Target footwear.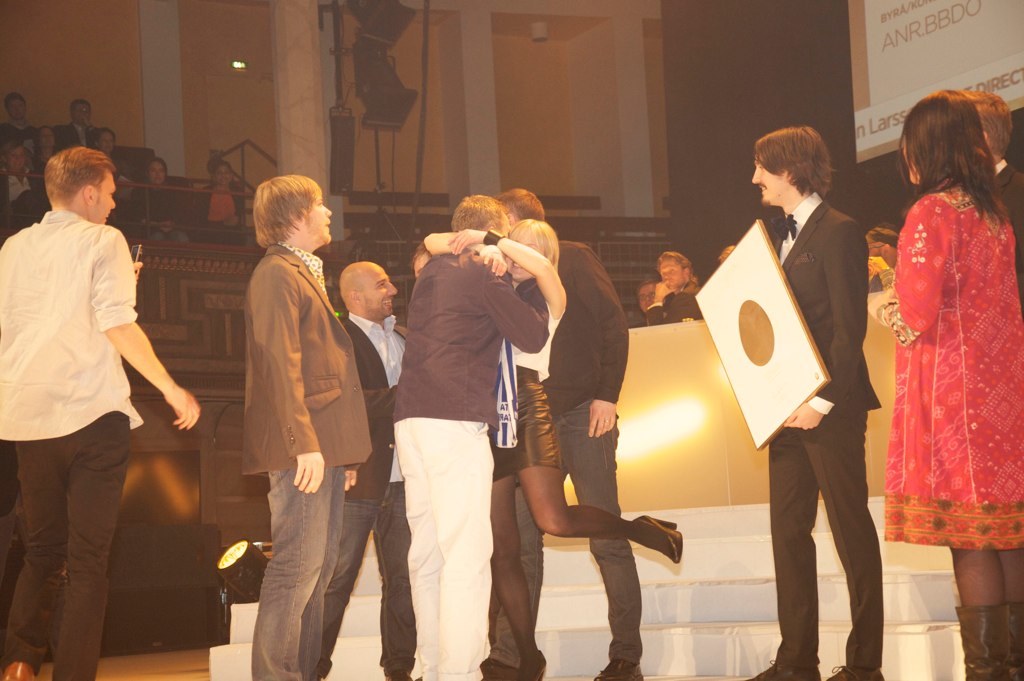
Target region: [left=827, top=665, right=889, bottom=680].
